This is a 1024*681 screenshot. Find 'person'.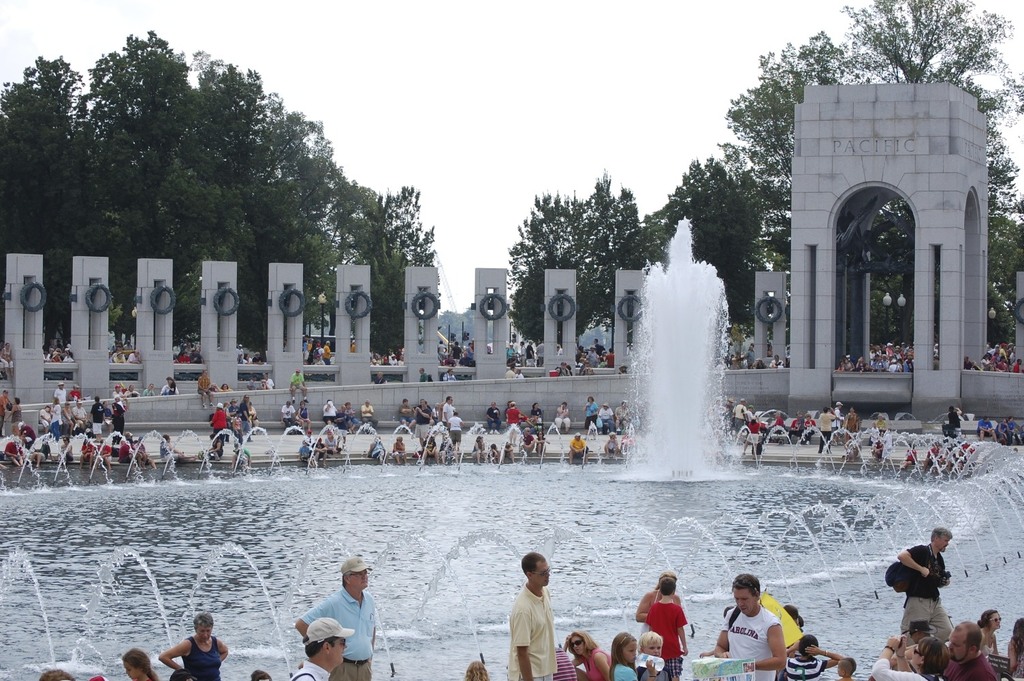
Bounding box: (x1=767, y1=409, x2=784, y2=431).
